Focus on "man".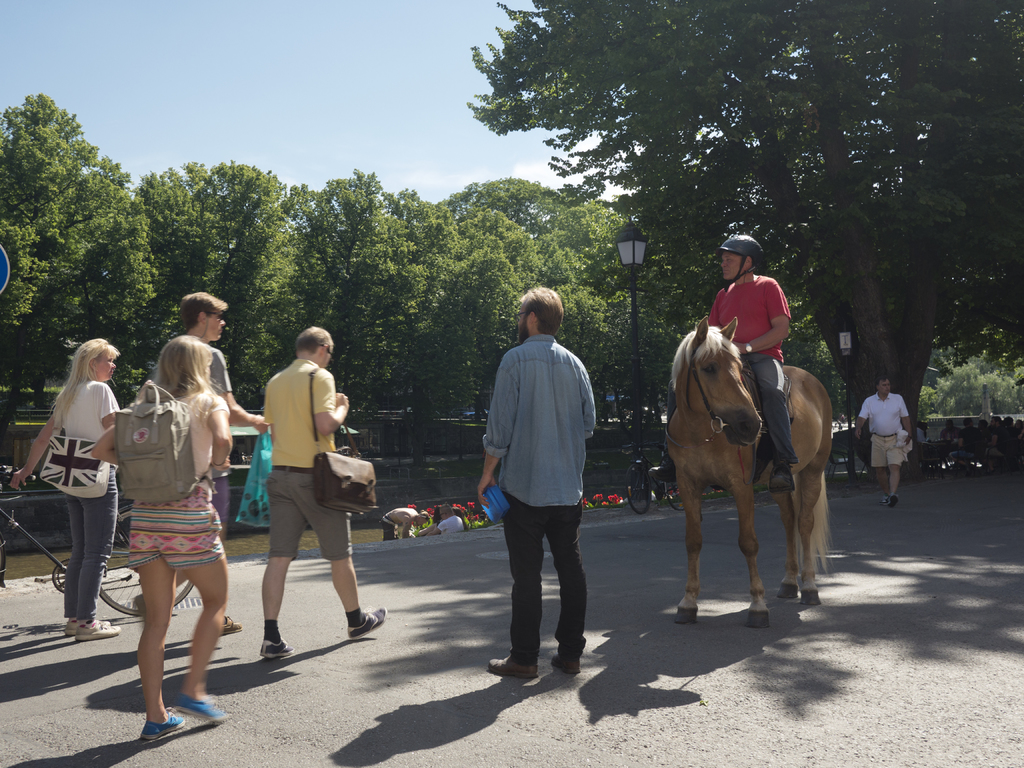
Focused at [x1=257, y1=325, x2=387, y2=656].
